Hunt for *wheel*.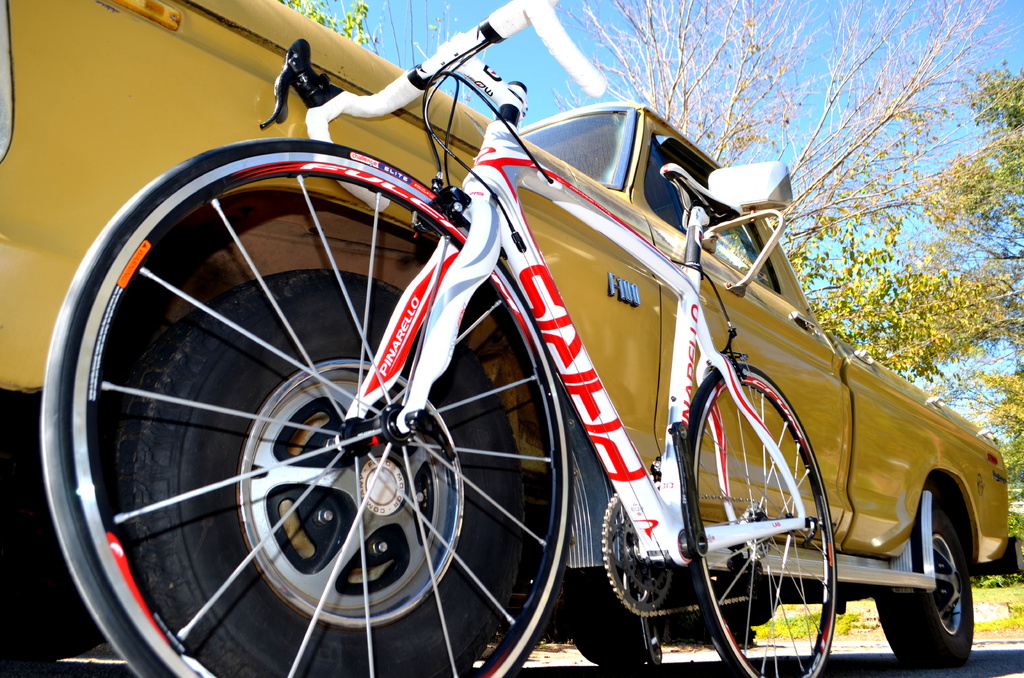
Hunted down at box=[874, 501, 975, 669].
